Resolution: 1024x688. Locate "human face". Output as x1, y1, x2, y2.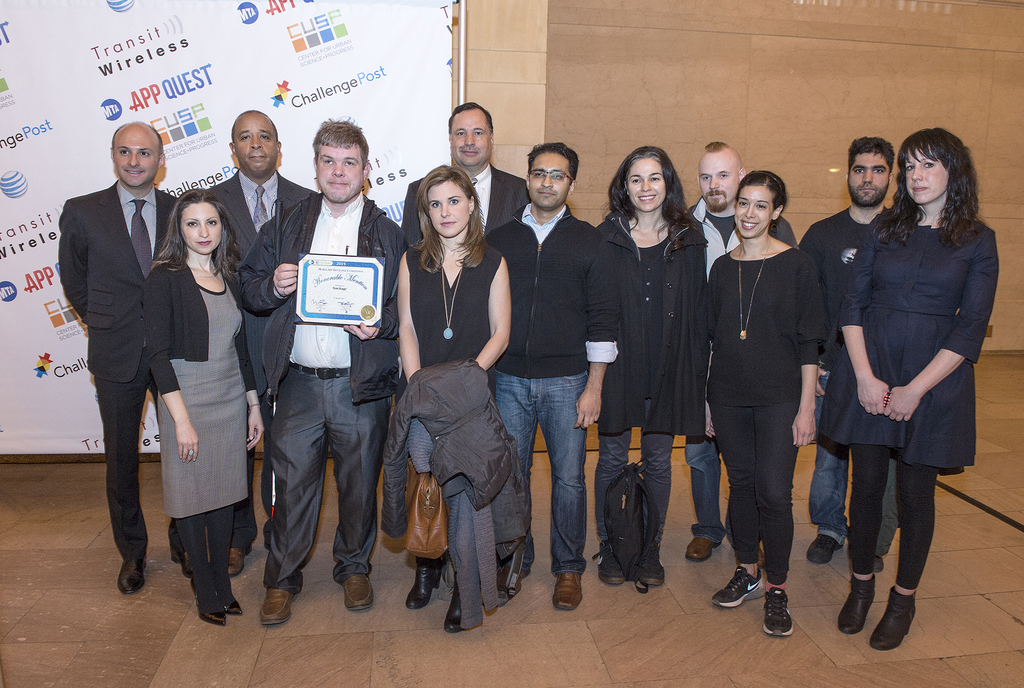
182, 202, 219, 253.
